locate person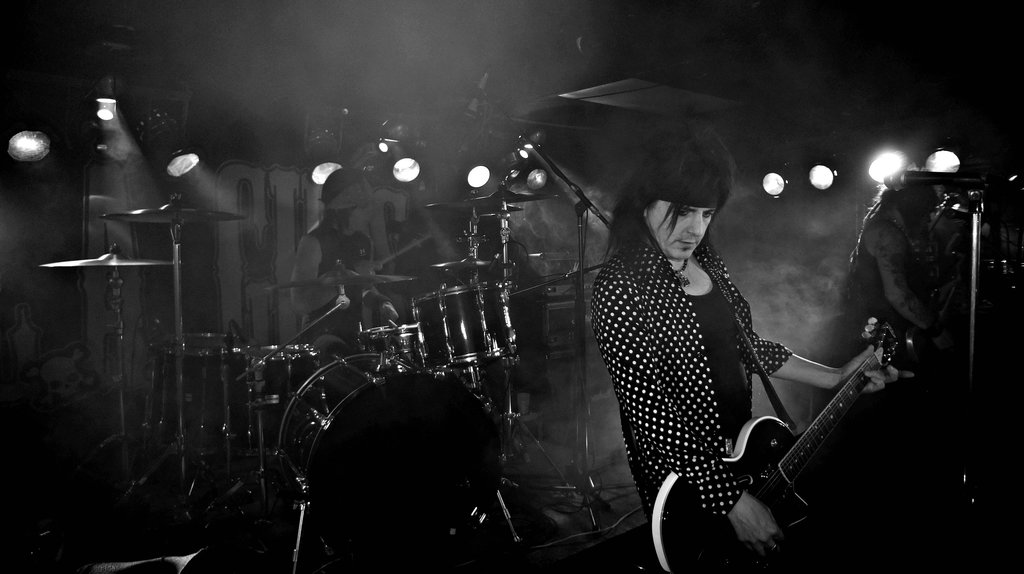
[left=289, top=164, right=396, bottom=347]
